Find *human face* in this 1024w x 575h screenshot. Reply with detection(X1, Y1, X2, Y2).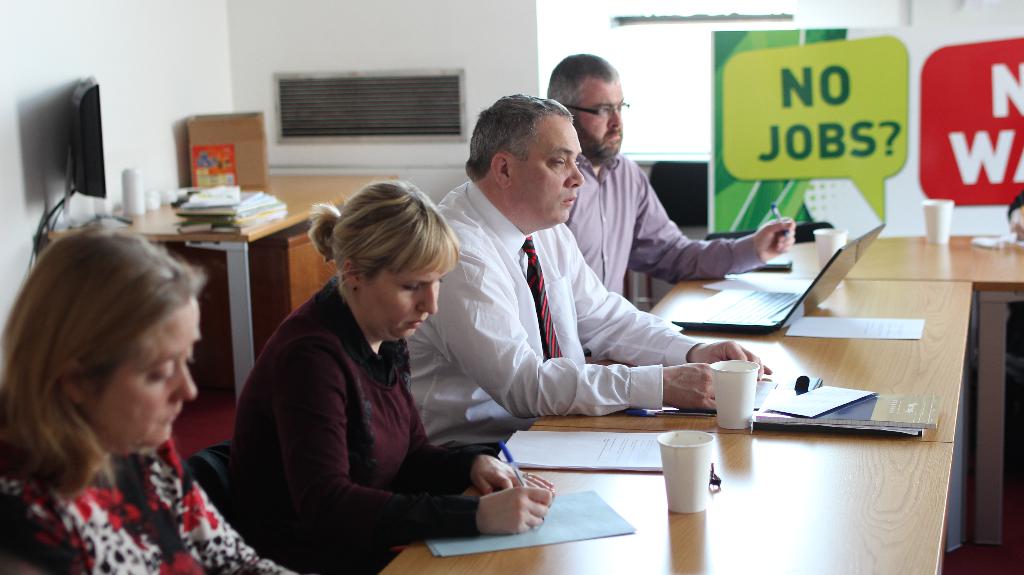
detection(354, 250, 443, 344).
